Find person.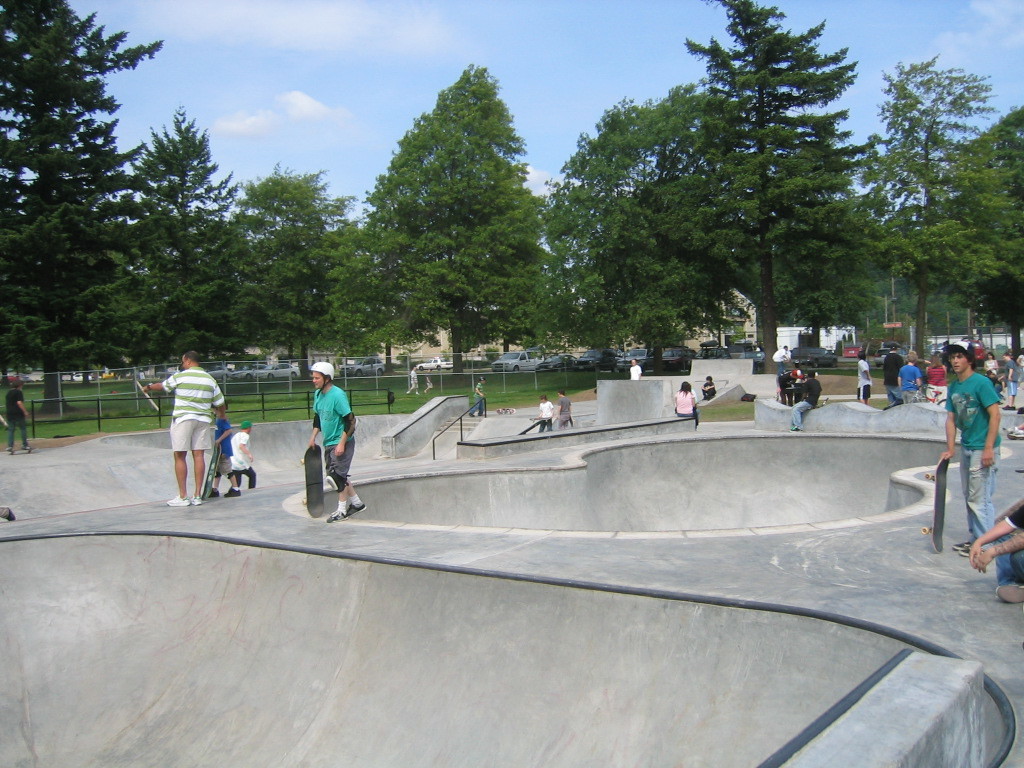
Rect(788, 362, 804, 408).
